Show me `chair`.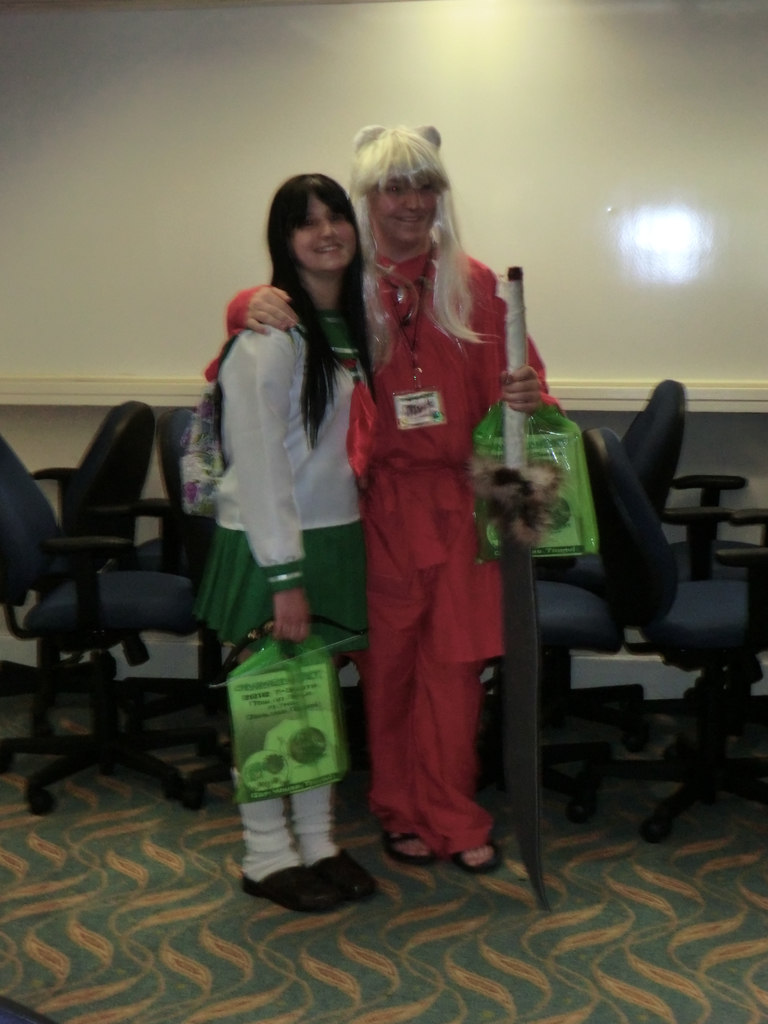
`chair` is here: box=[0, 426, 212, 815].
